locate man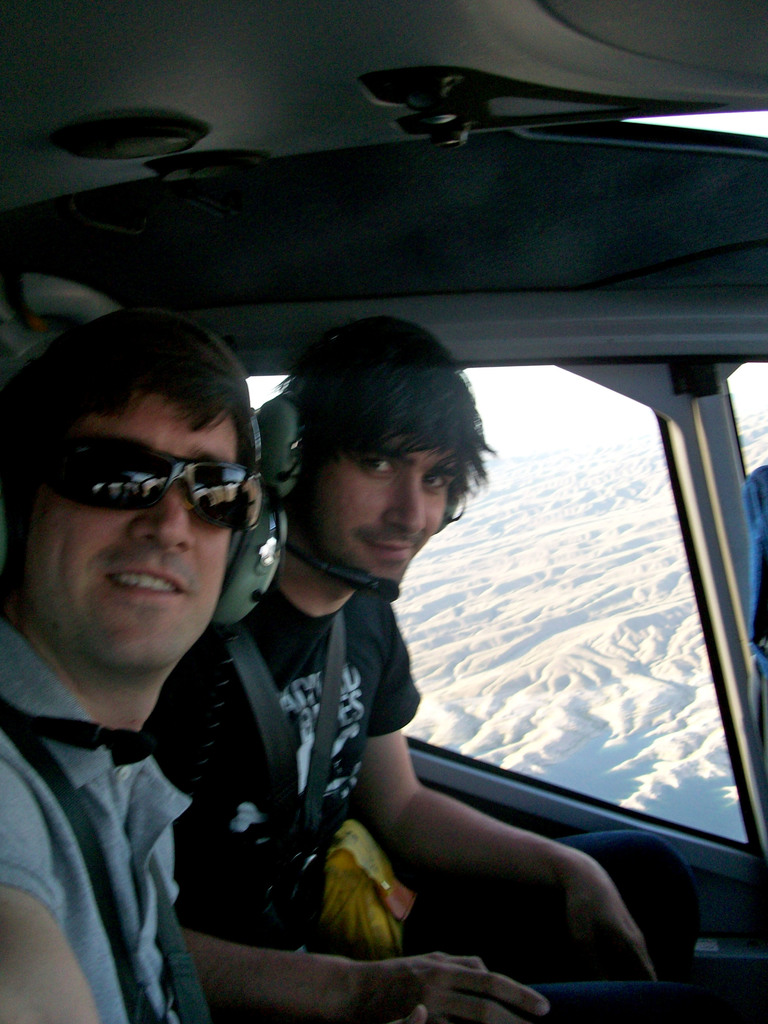
<bbox>128, 308, 681, 1023</bbox>
